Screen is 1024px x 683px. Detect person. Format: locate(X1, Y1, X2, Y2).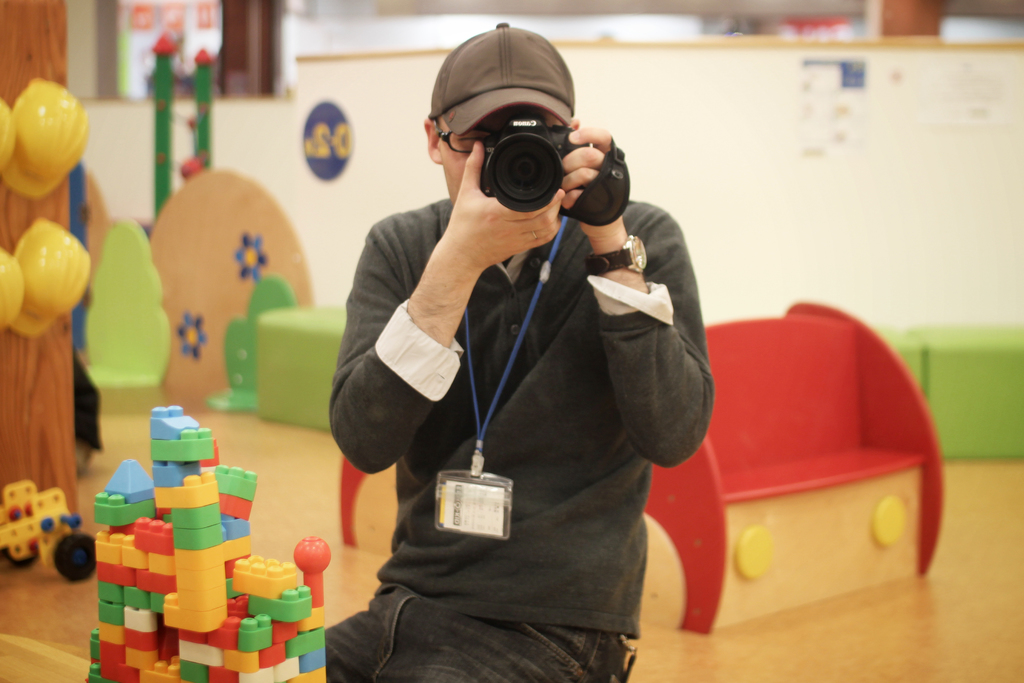
locate(323, 24, 716, 682).
